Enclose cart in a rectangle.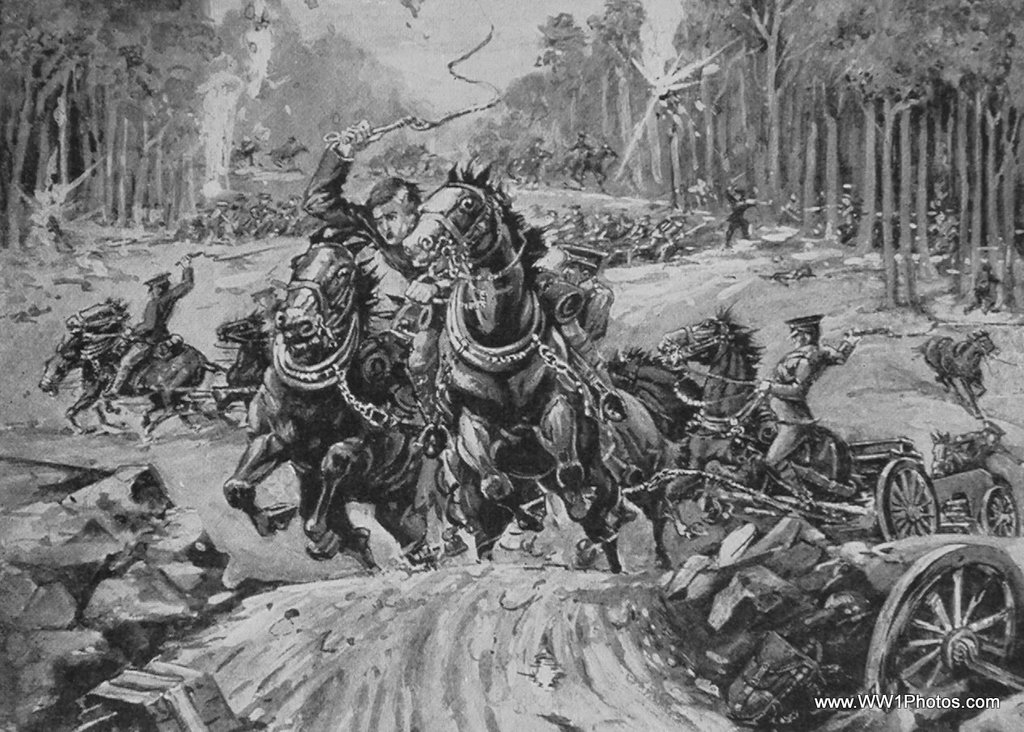
[x1=614, y1=437, x2=1023, y2=544].
